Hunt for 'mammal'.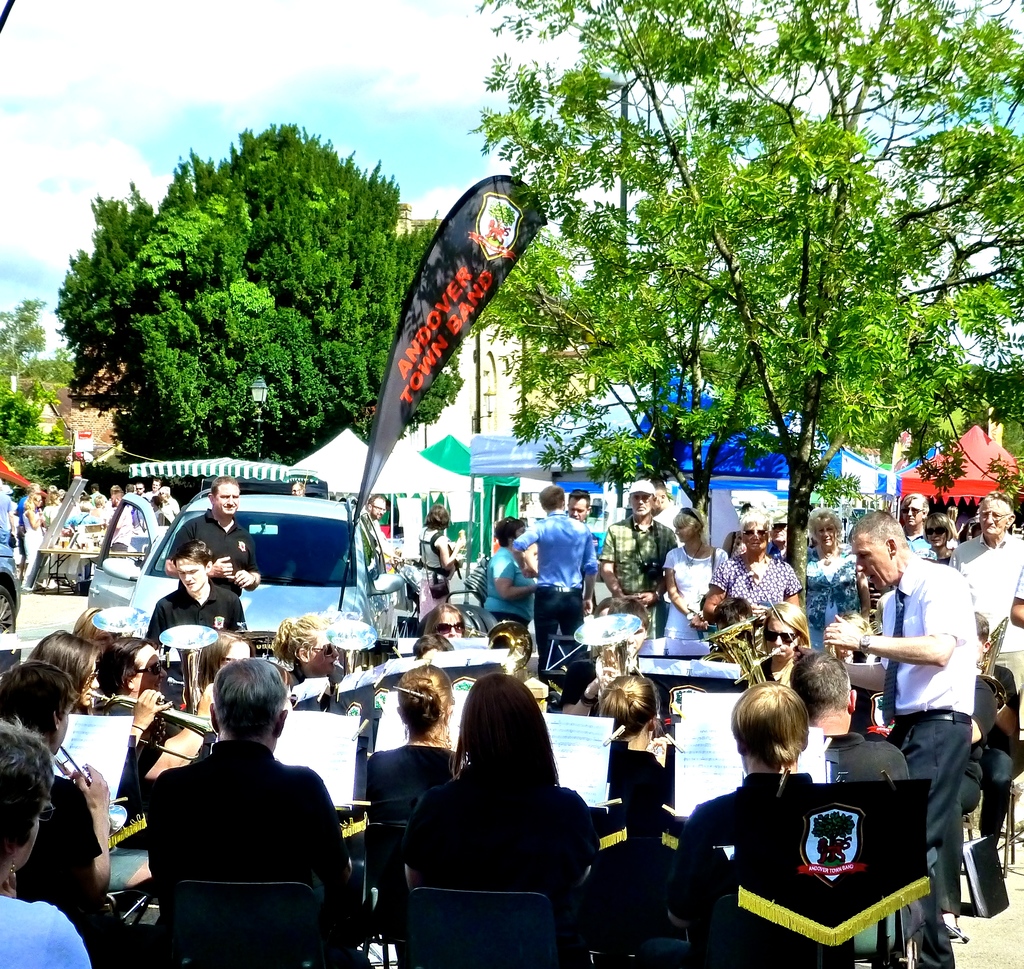
Hunted down at x1=596, y1=674, x2=669, y2=808.
